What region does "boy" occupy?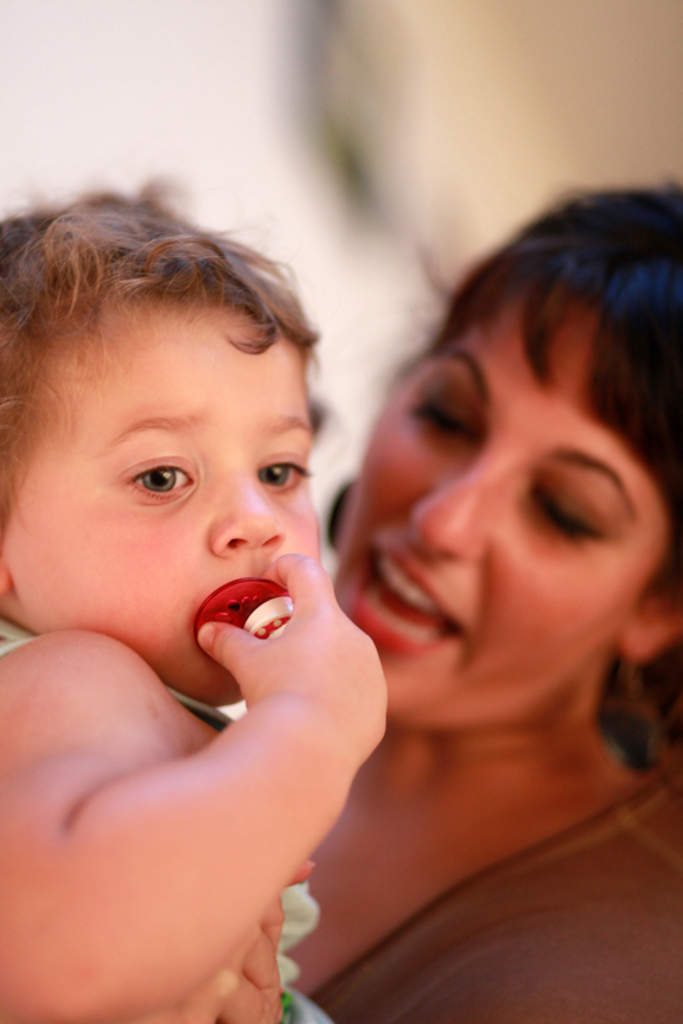
box=[0, 152, 436, 1004].
